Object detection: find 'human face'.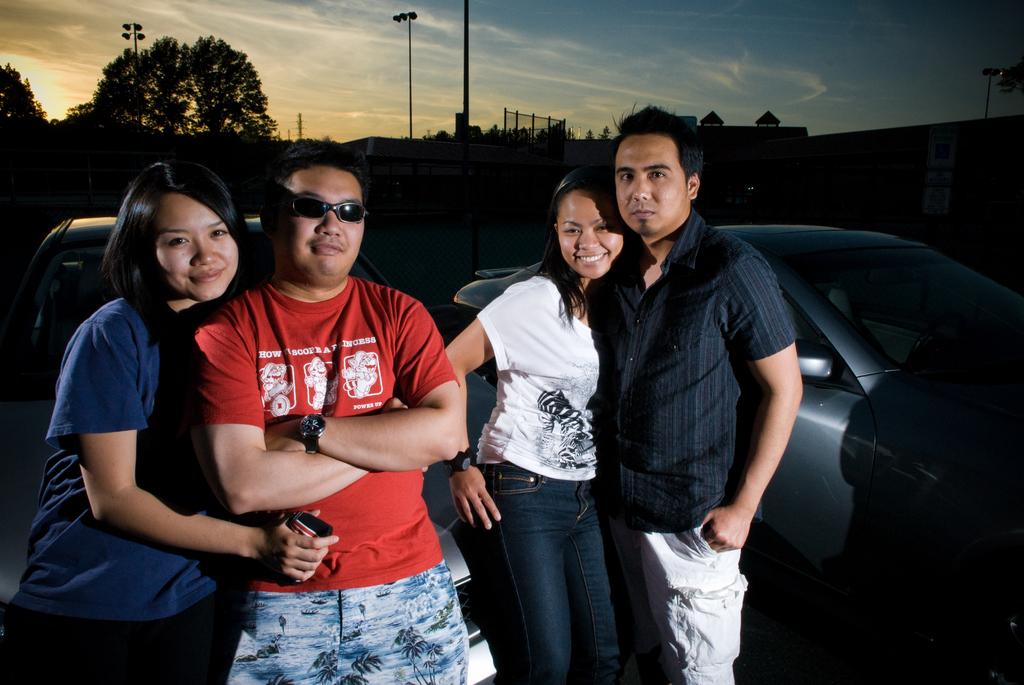
<bbox>614, 131, 689, 236</bbox>.
